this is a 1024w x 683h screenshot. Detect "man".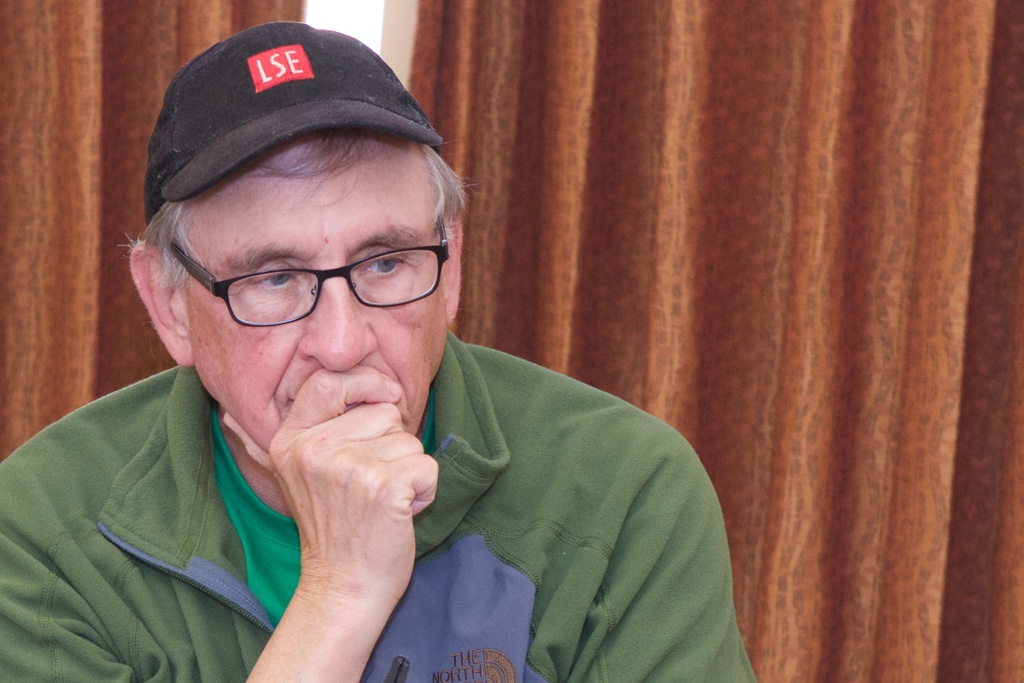
box=[23, 31, 733, 675].
